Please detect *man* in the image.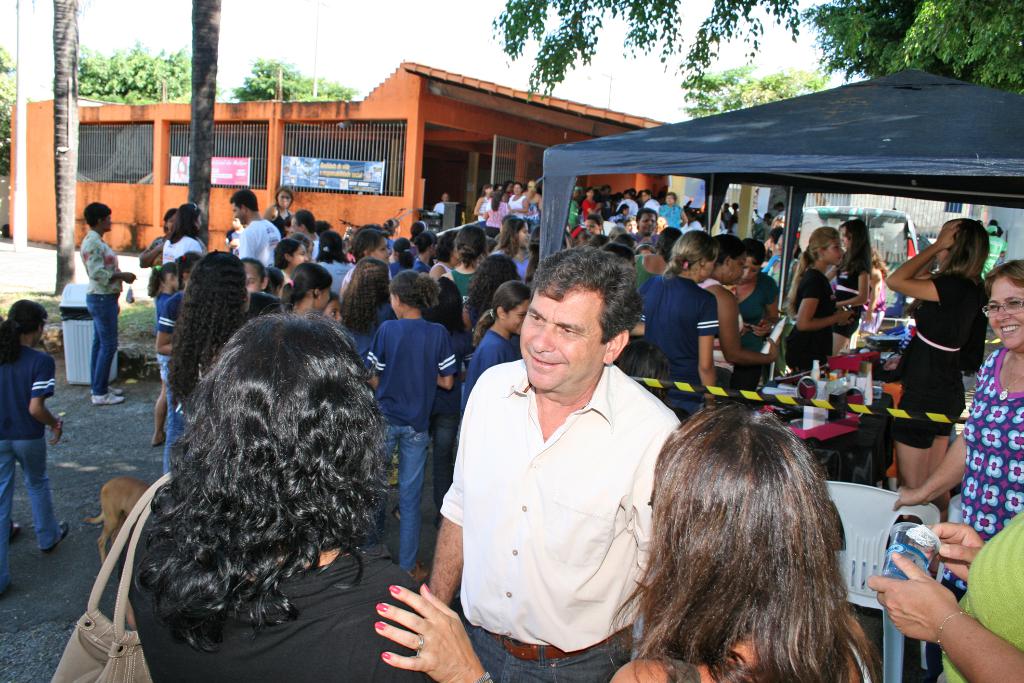
<bbox>439, 233, 697, 682</bbox>.
